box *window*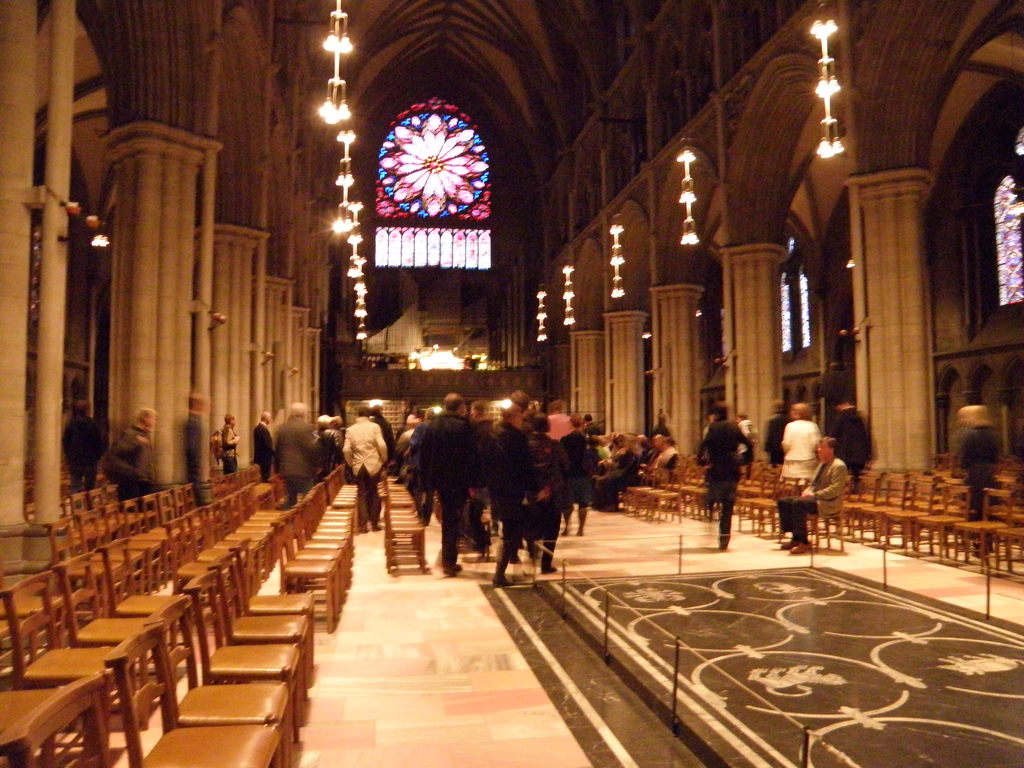
crop(359, 92, 502, 285)
